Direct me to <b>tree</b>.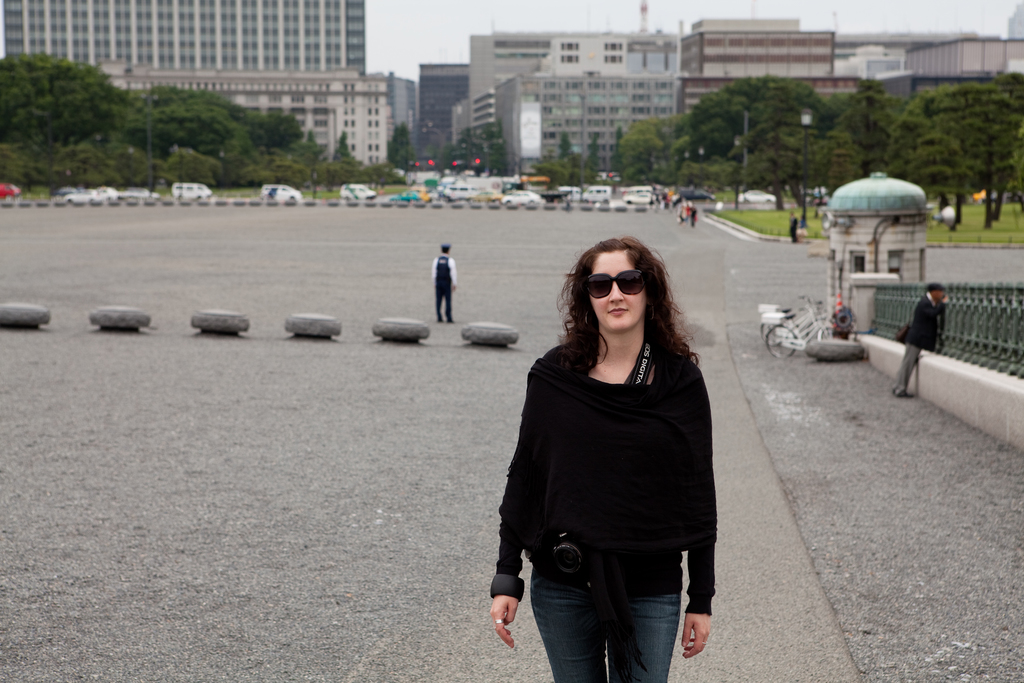
Direction: 577/135/604/182.
